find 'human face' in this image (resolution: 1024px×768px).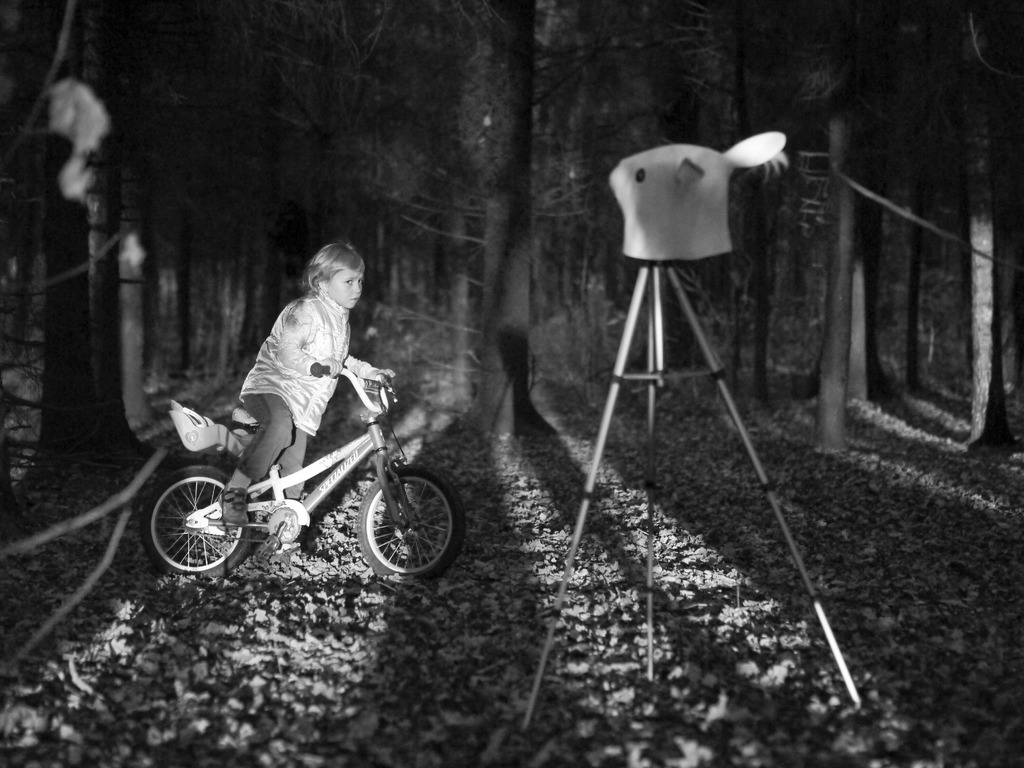
<bbox>330, 268, 364, 308</bbox>.
